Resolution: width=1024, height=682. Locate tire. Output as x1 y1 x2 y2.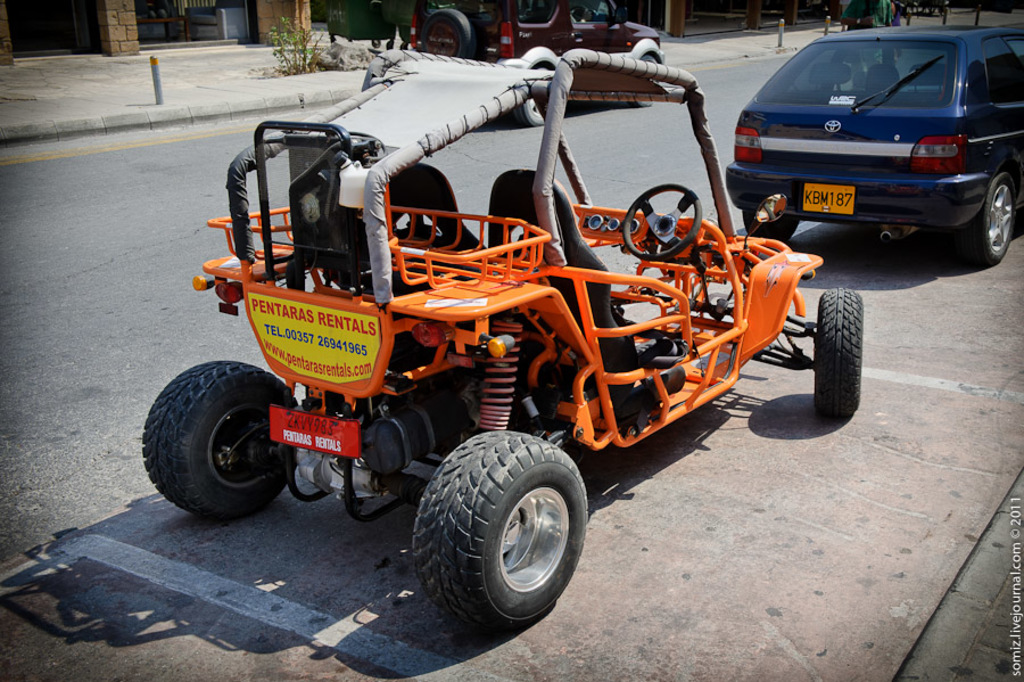
515 66 546 126.
